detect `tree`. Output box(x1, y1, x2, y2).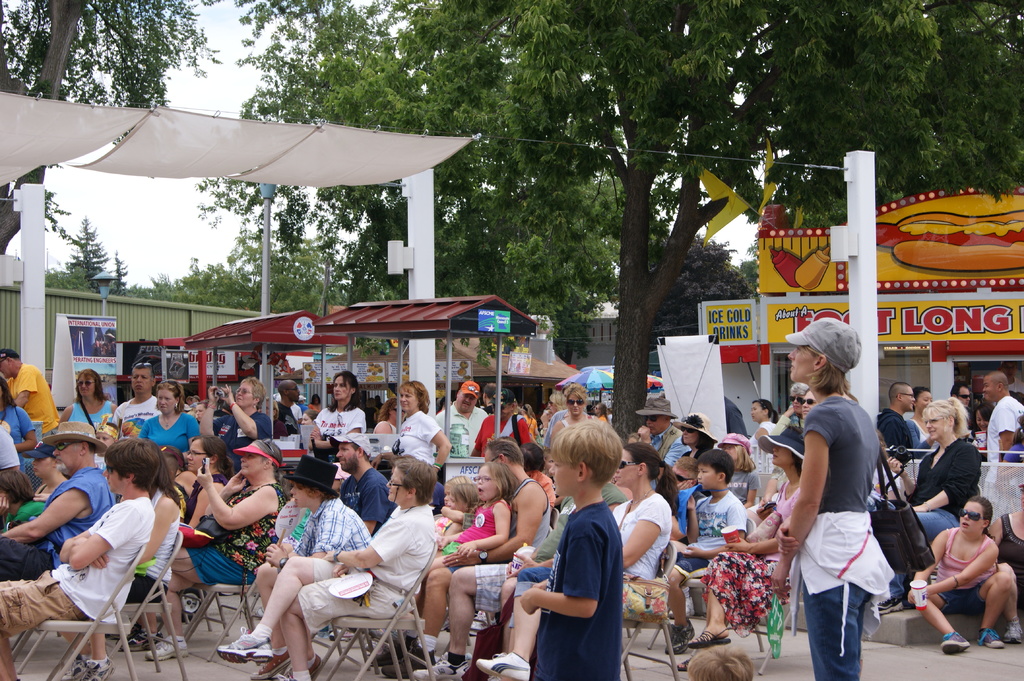
box(635, 234, 762, 344).
